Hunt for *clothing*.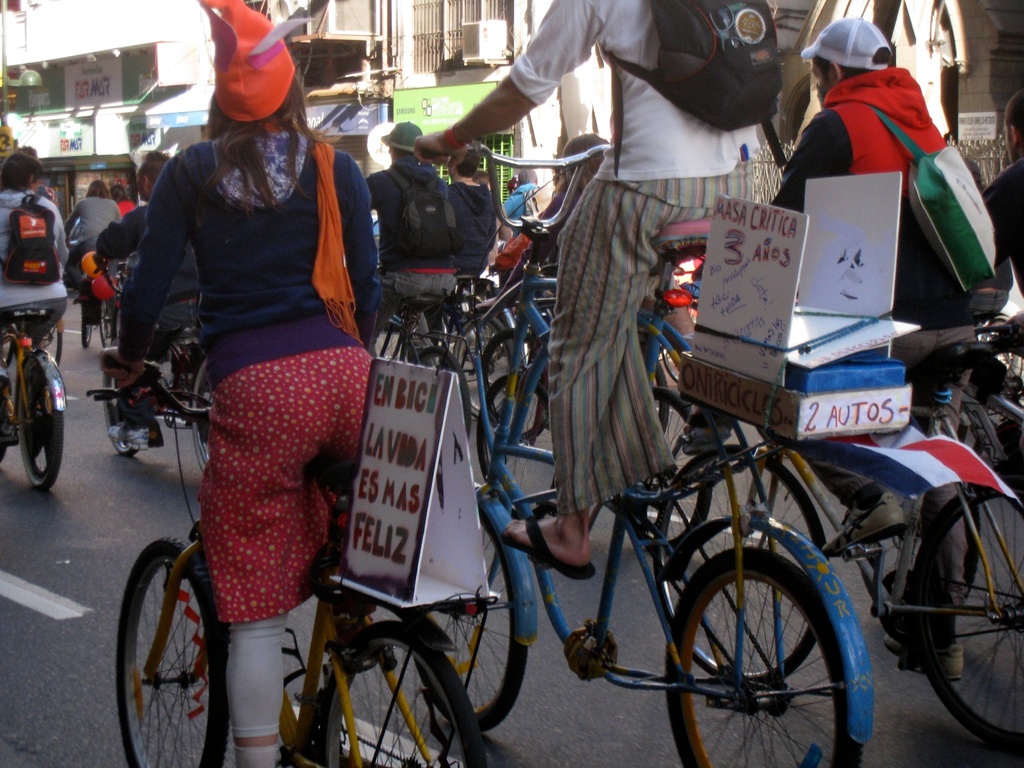
Hunted down at [left=772, top=63, right=1009, bottom=322].
